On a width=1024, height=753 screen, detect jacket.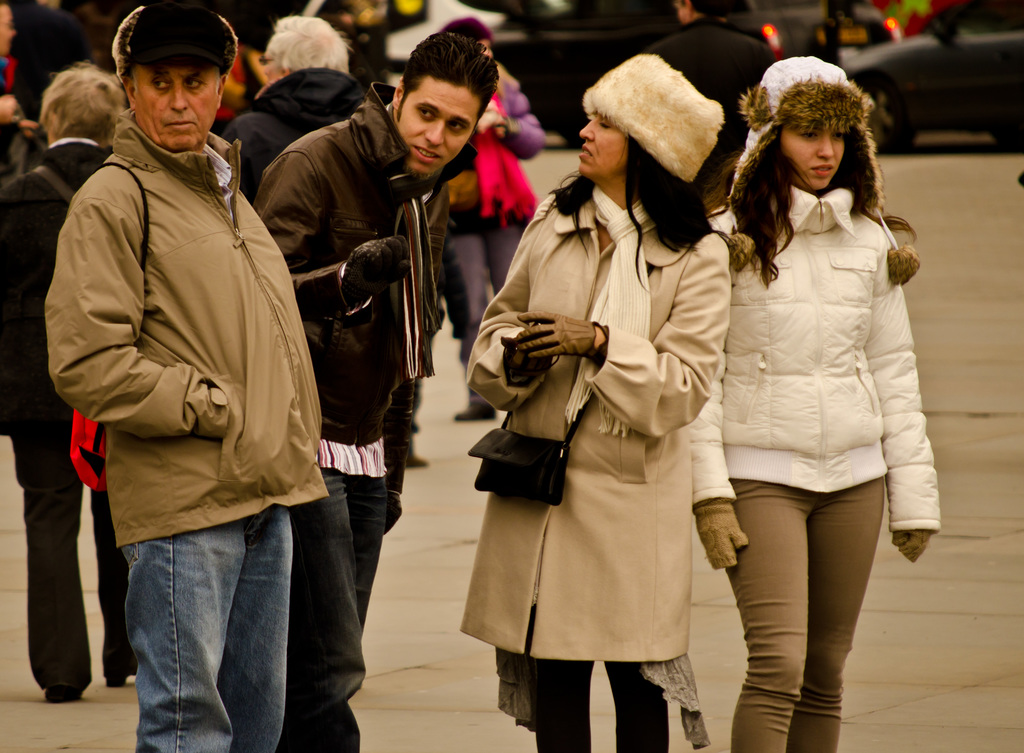
rect(0, 139, 109, 434).
